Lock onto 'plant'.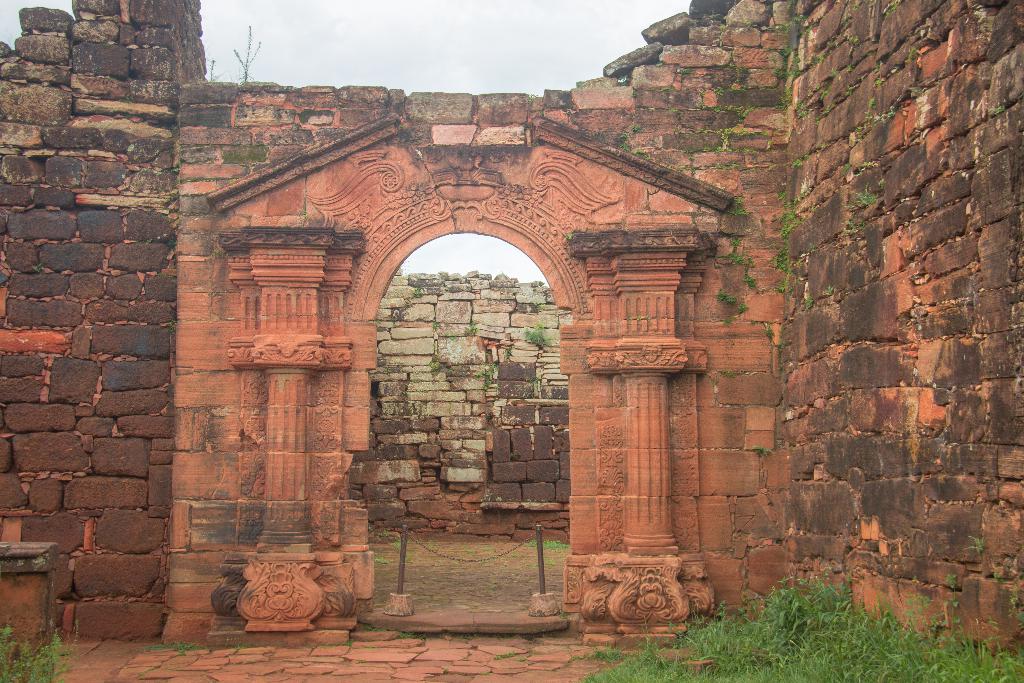
Locked: select_region(720, 322, 731, 325).
